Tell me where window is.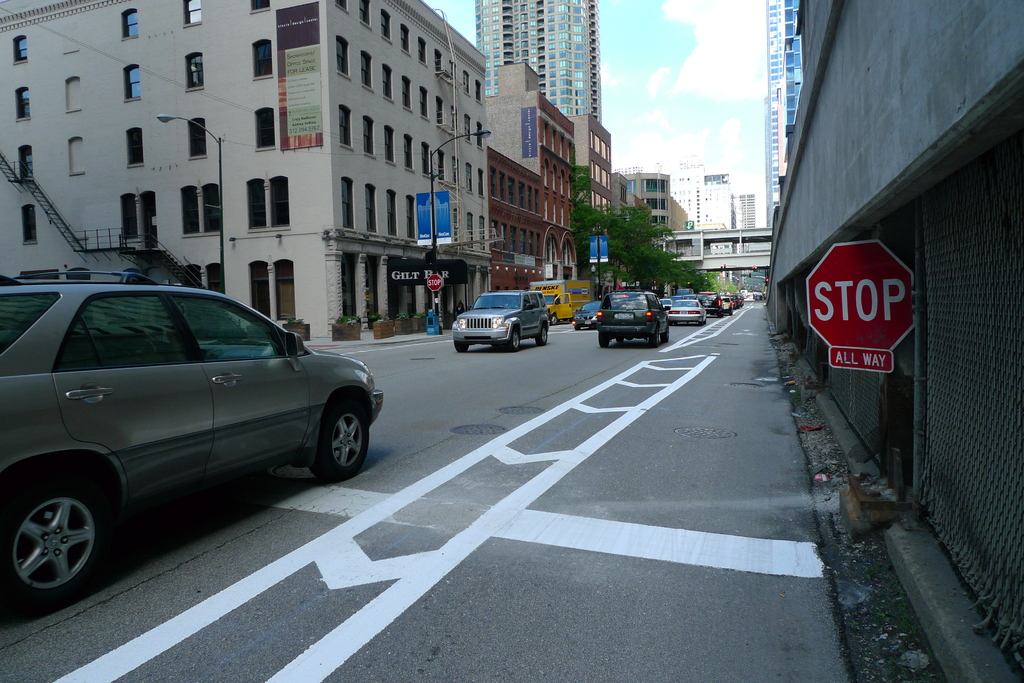
window is at BBox(421, 145, 431, 176).
